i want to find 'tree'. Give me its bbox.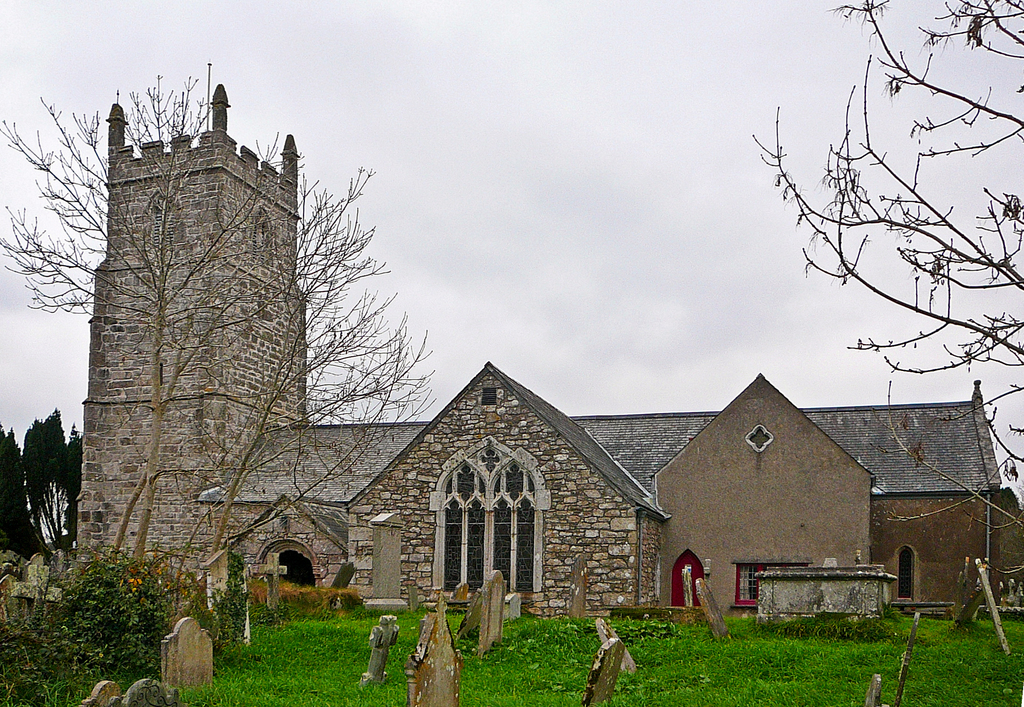
rect(744, 0, 1023, 599).
